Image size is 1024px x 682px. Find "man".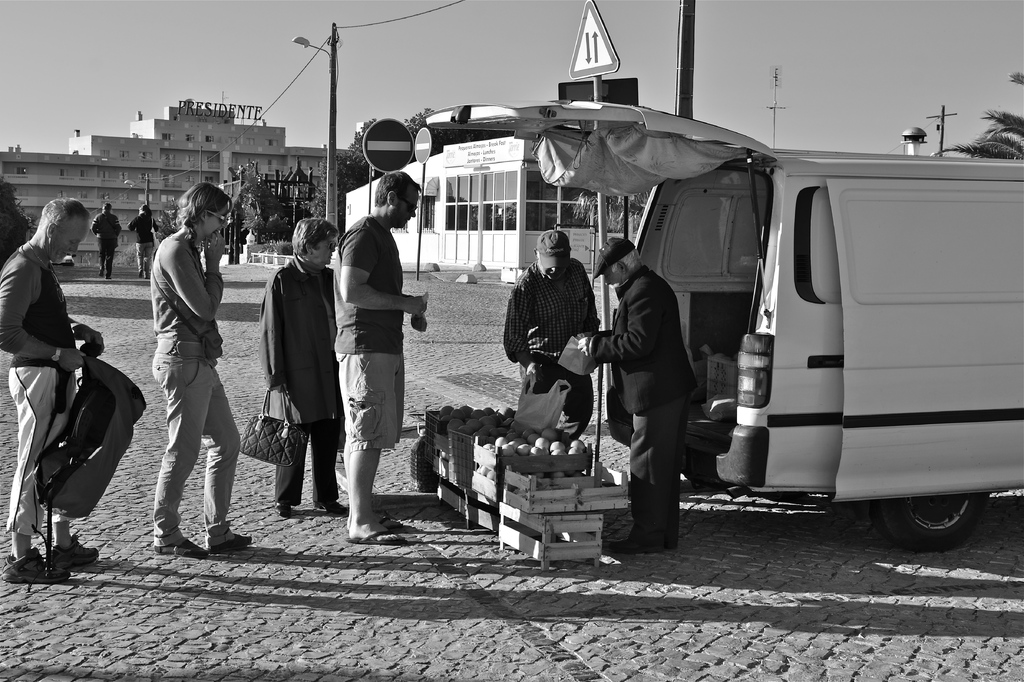
[0,199,104,584].
